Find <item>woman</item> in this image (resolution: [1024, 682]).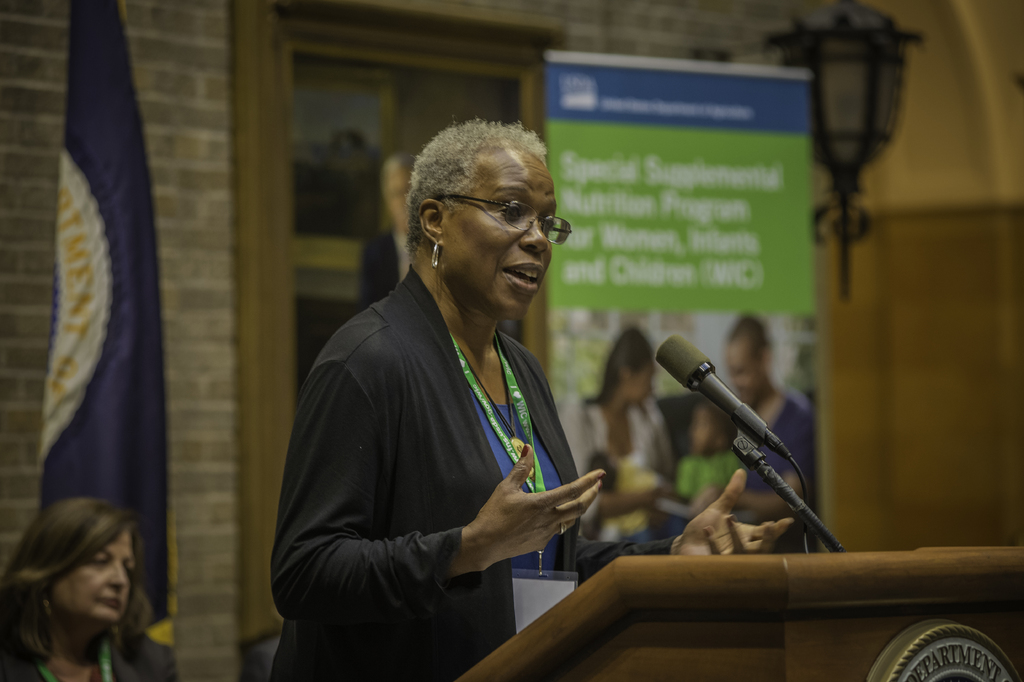
rect(586, 328, 676, 551).
